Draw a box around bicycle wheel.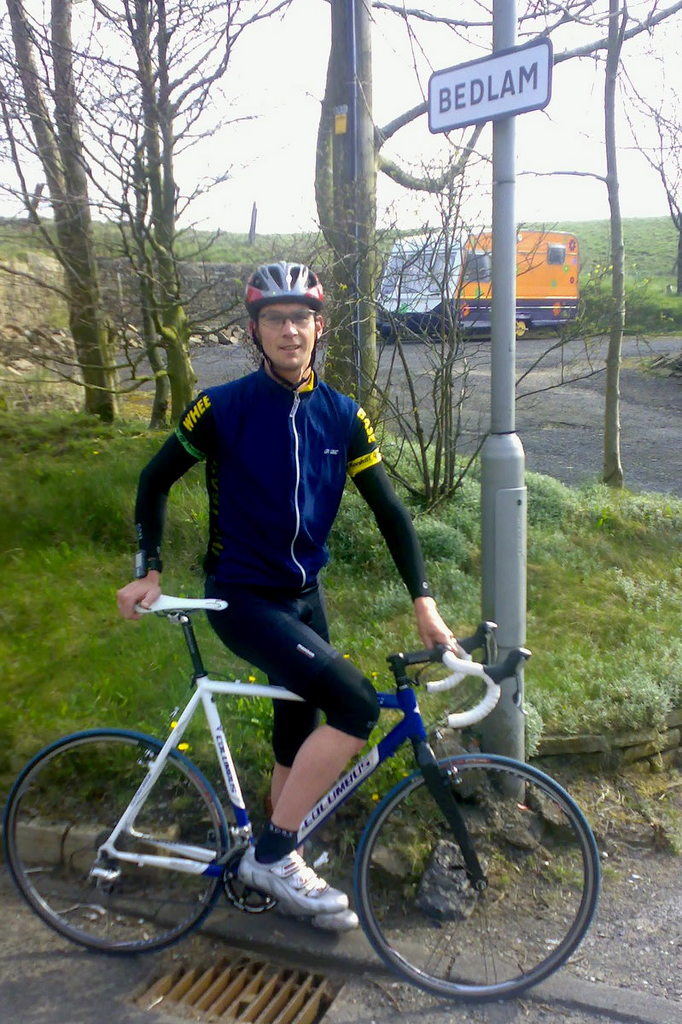
region(0, 725, 236, 958).
